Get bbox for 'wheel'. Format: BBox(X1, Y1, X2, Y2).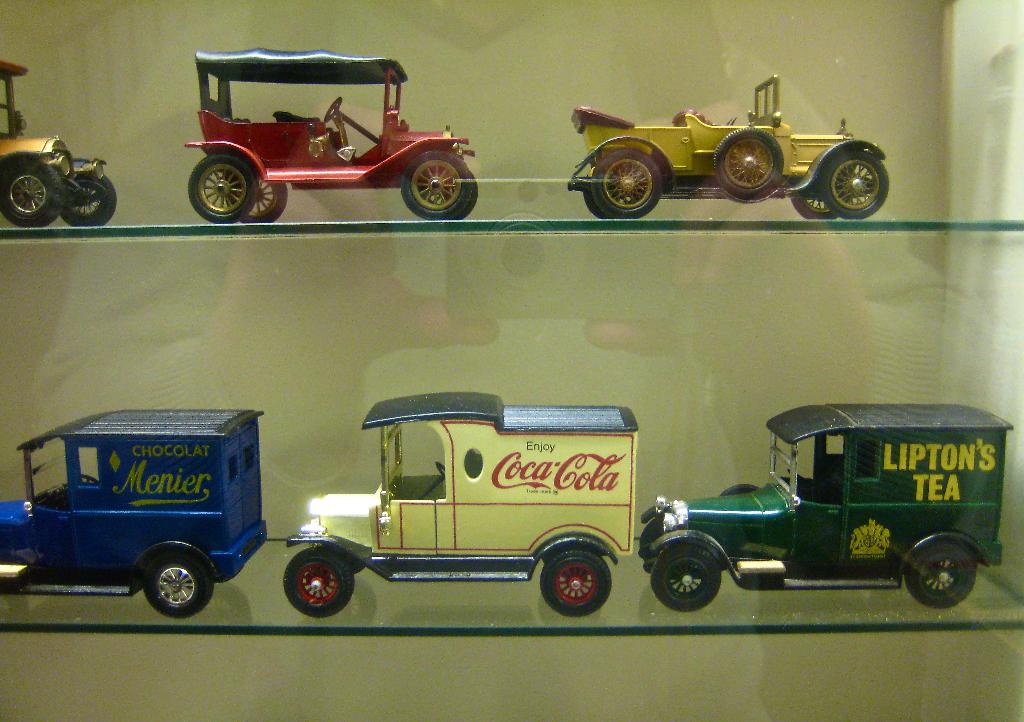
BBox(816, 147, 890, 219).
